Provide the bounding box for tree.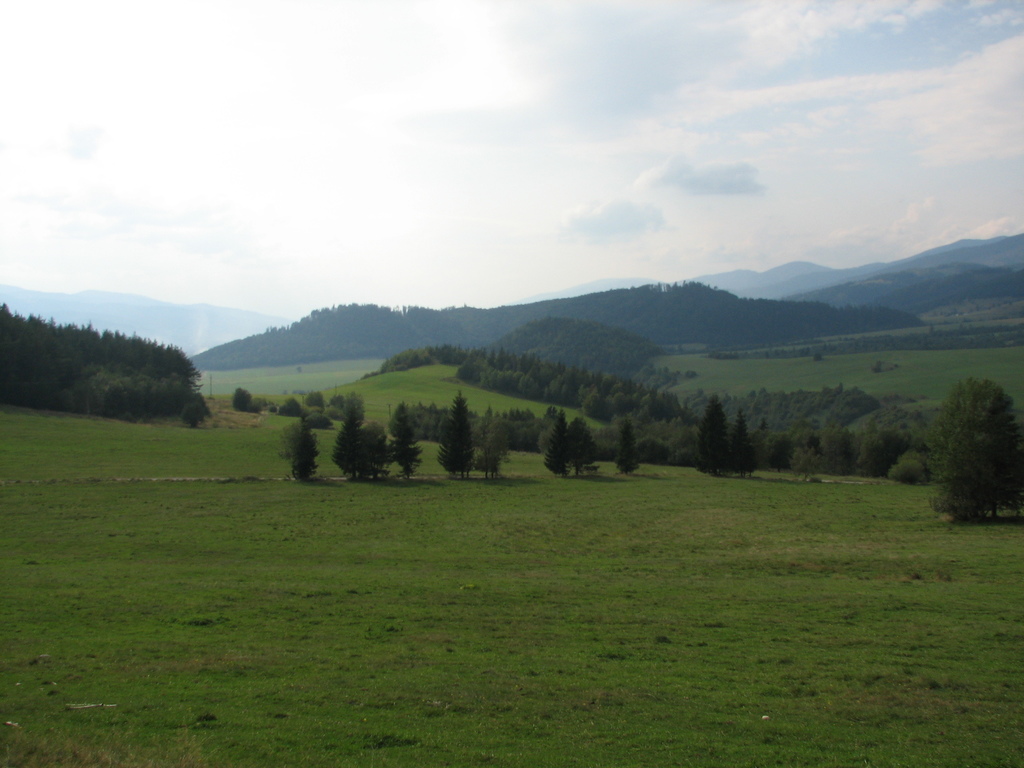
[928,354,1023,525].
